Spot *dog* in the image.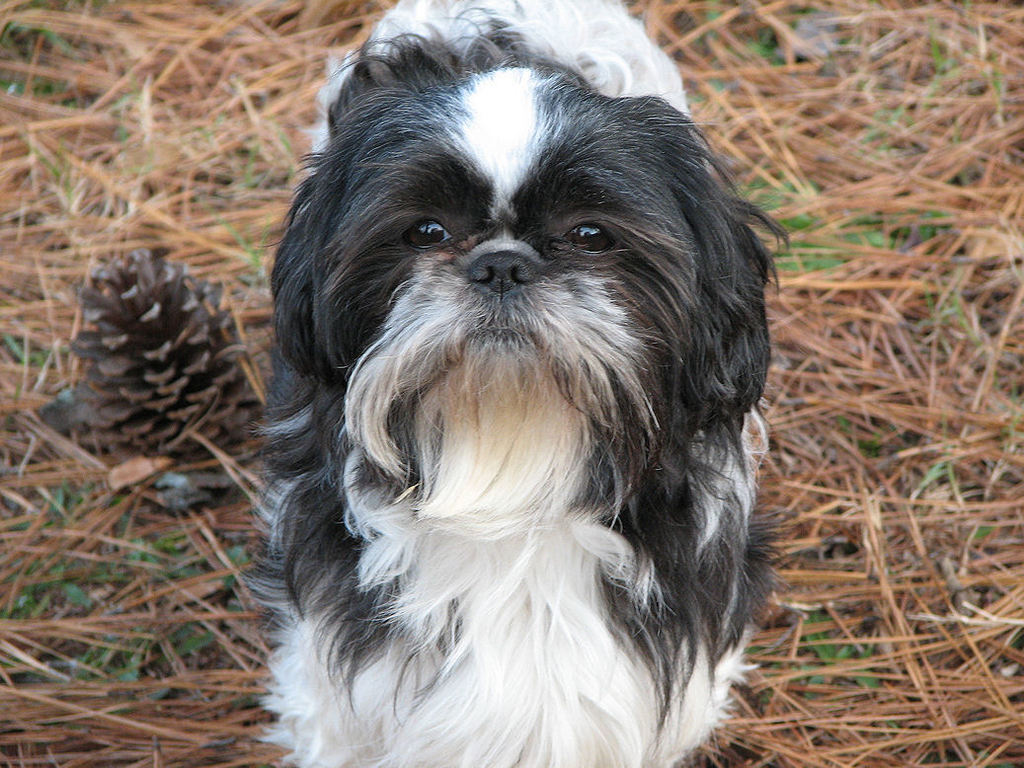
*dog* found at select_region(257, 0, 782, 767).
